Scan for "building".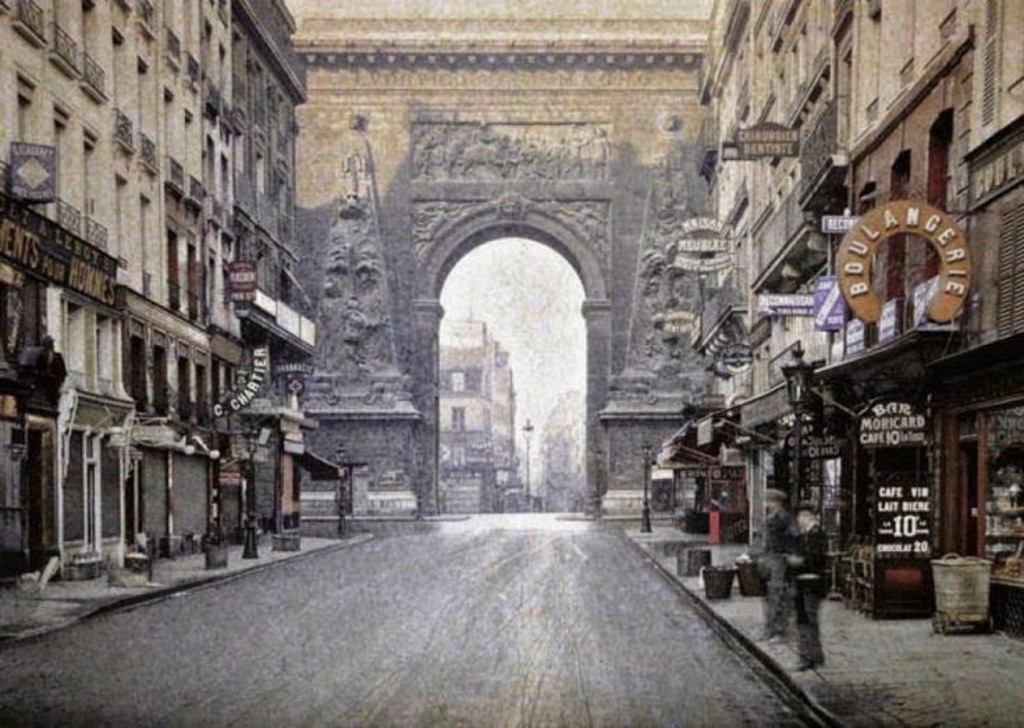
Scan result: locate(426, 305, 529, 525).
